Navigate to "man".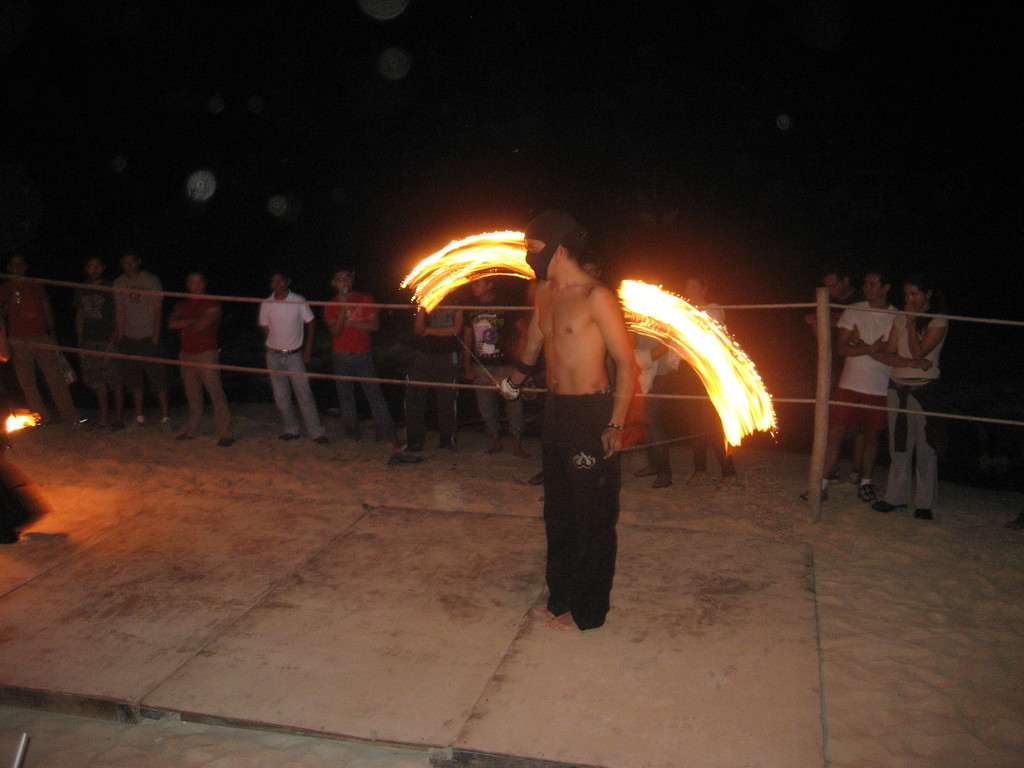
Navigation target: <box>582,254,604,279</box>.
